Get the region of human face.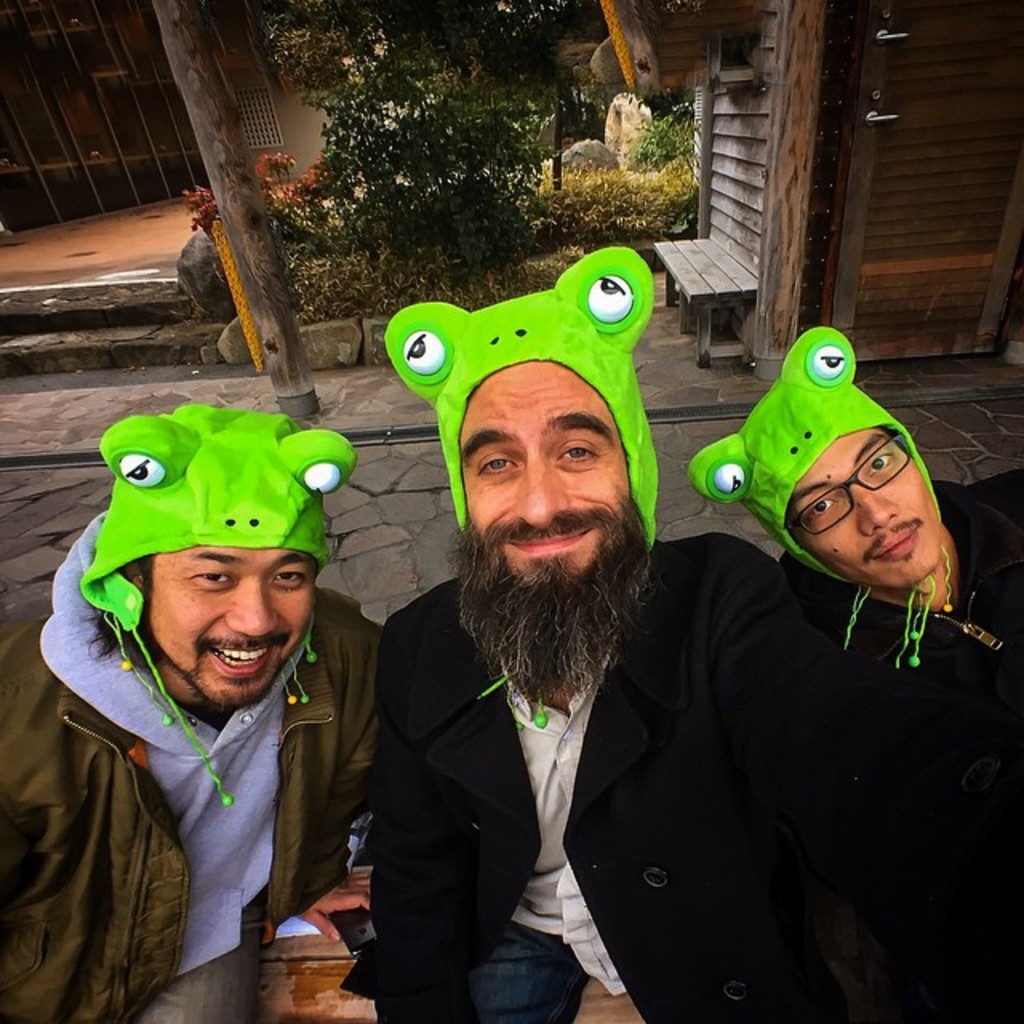
[458, 358, 630, 611].
